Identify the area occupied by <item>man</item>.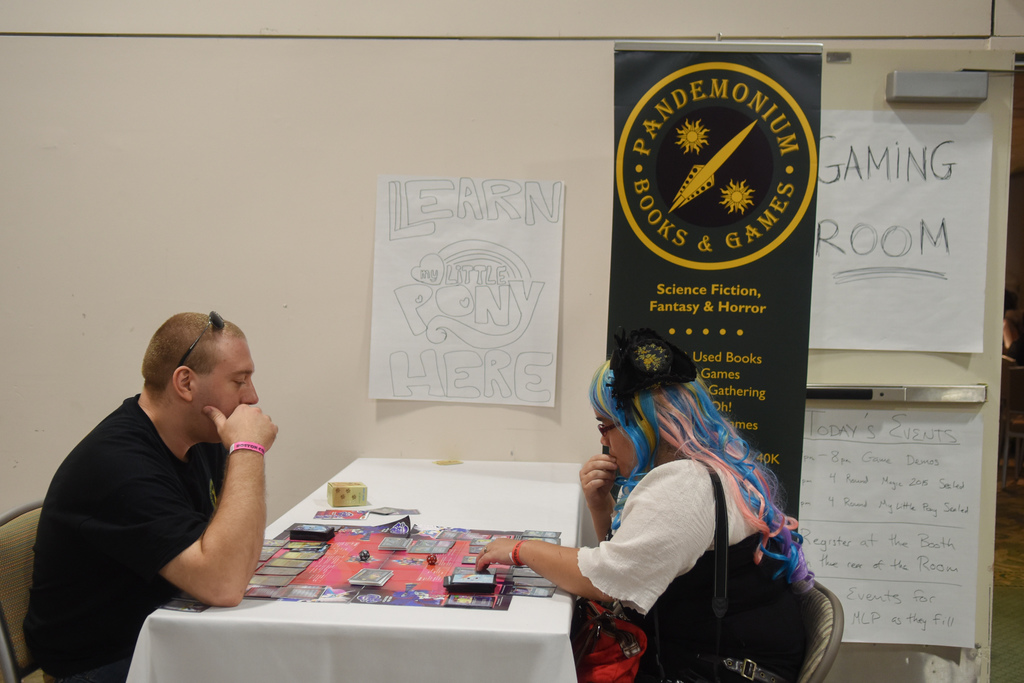
Area: rect(33, 300, 305, 657).
